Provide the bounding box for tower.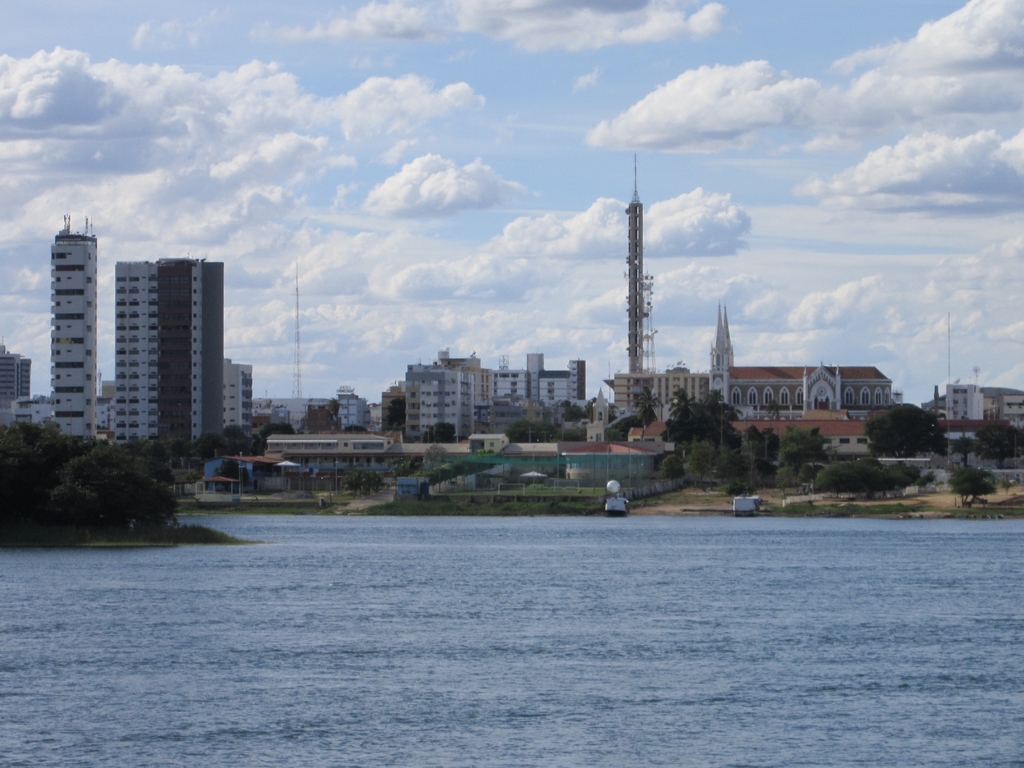
394:349:473:437.
